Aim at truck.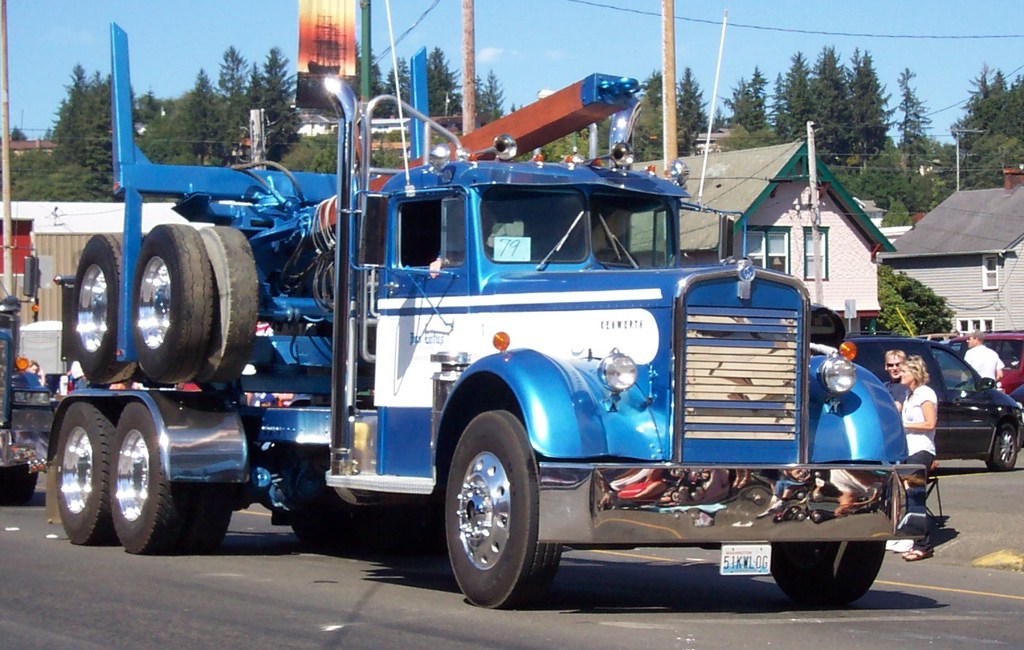
Aimed at crop(21, 91, 920, 605).
